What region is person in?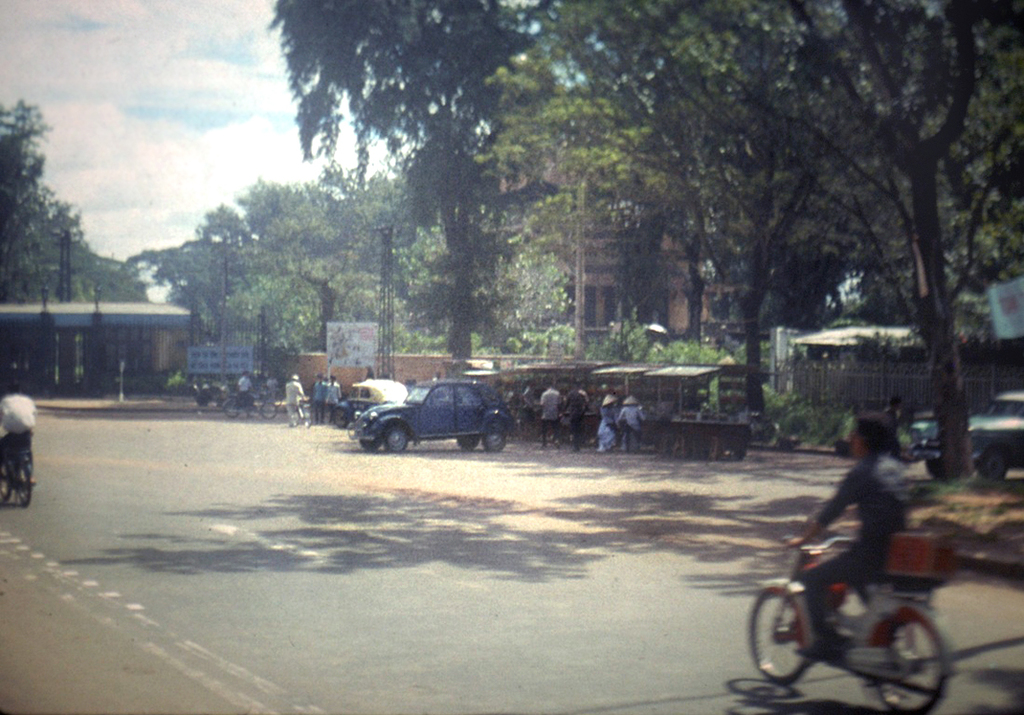
l=592, t=391, r=619, b=450.
